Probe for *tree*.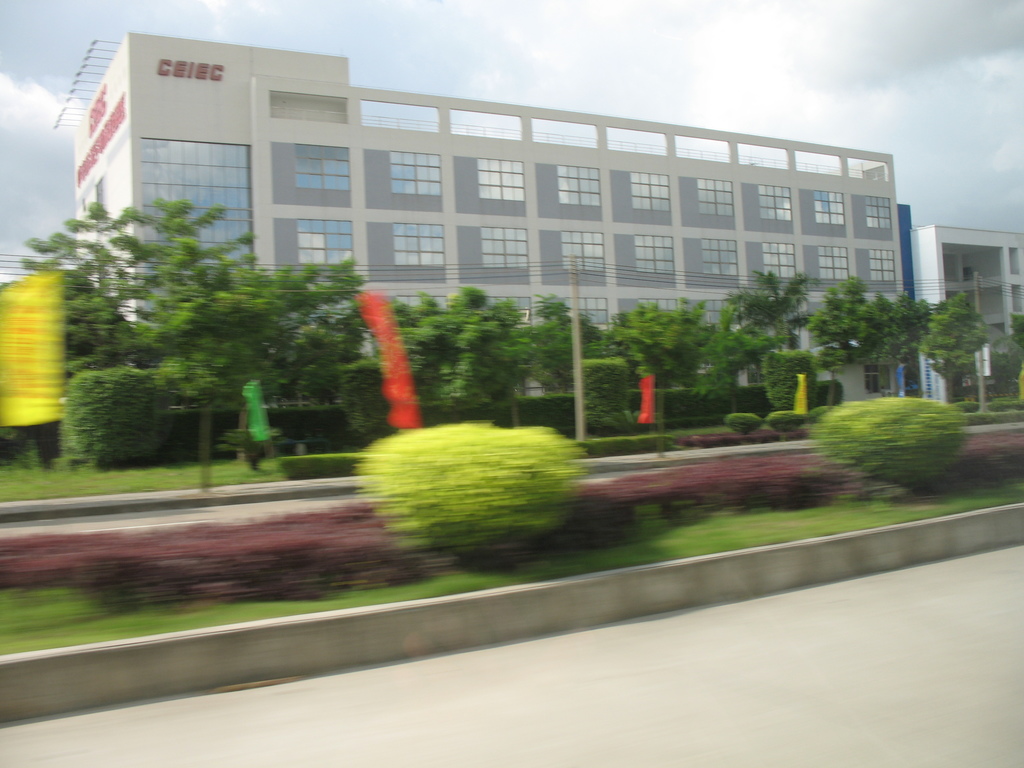
Probe result: left=800, top=271, right=890, bottom=404.
